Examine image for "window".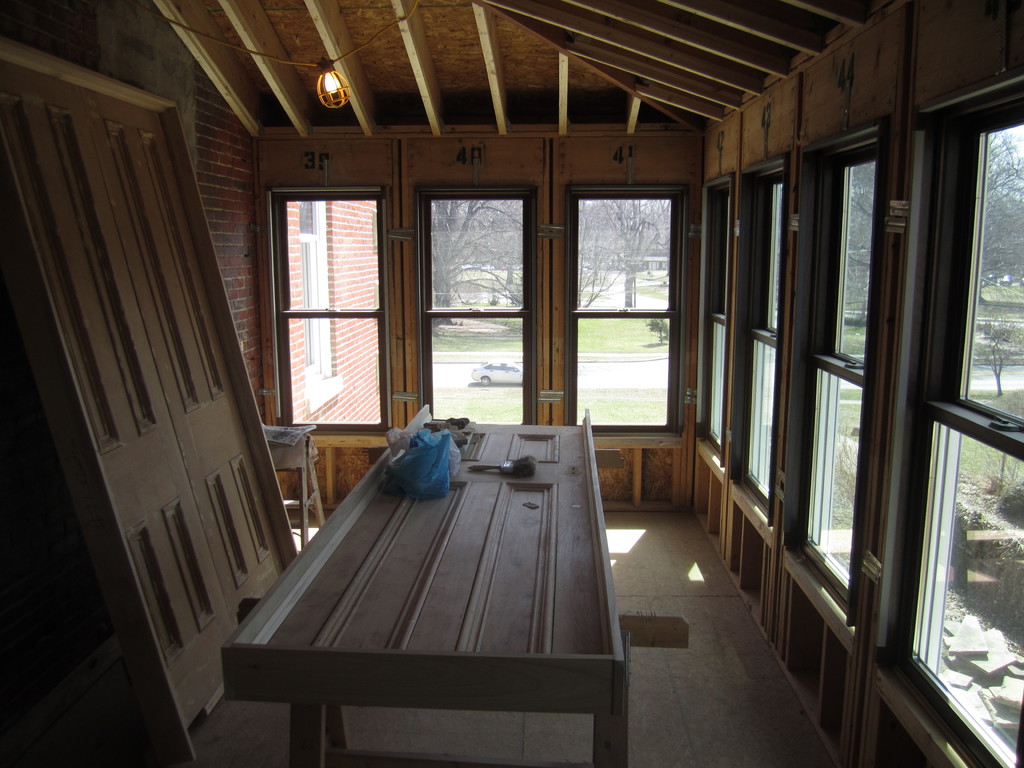
Examination result: box=[835, 161, 879, 359].
